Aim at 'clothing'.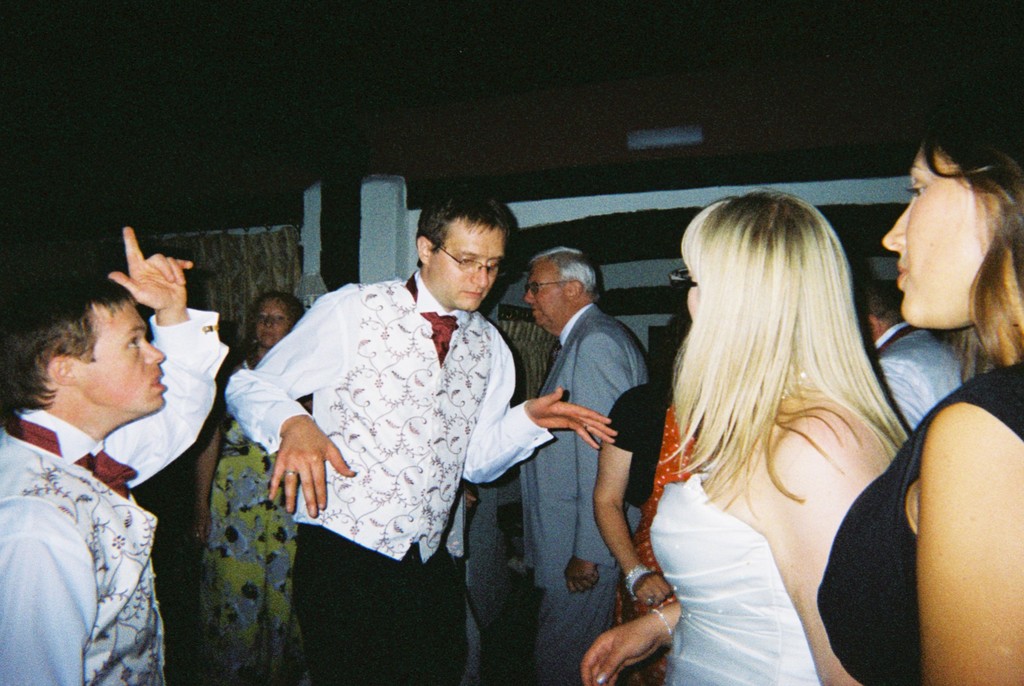
Aimed at <box>603,371,688,494</box>.
